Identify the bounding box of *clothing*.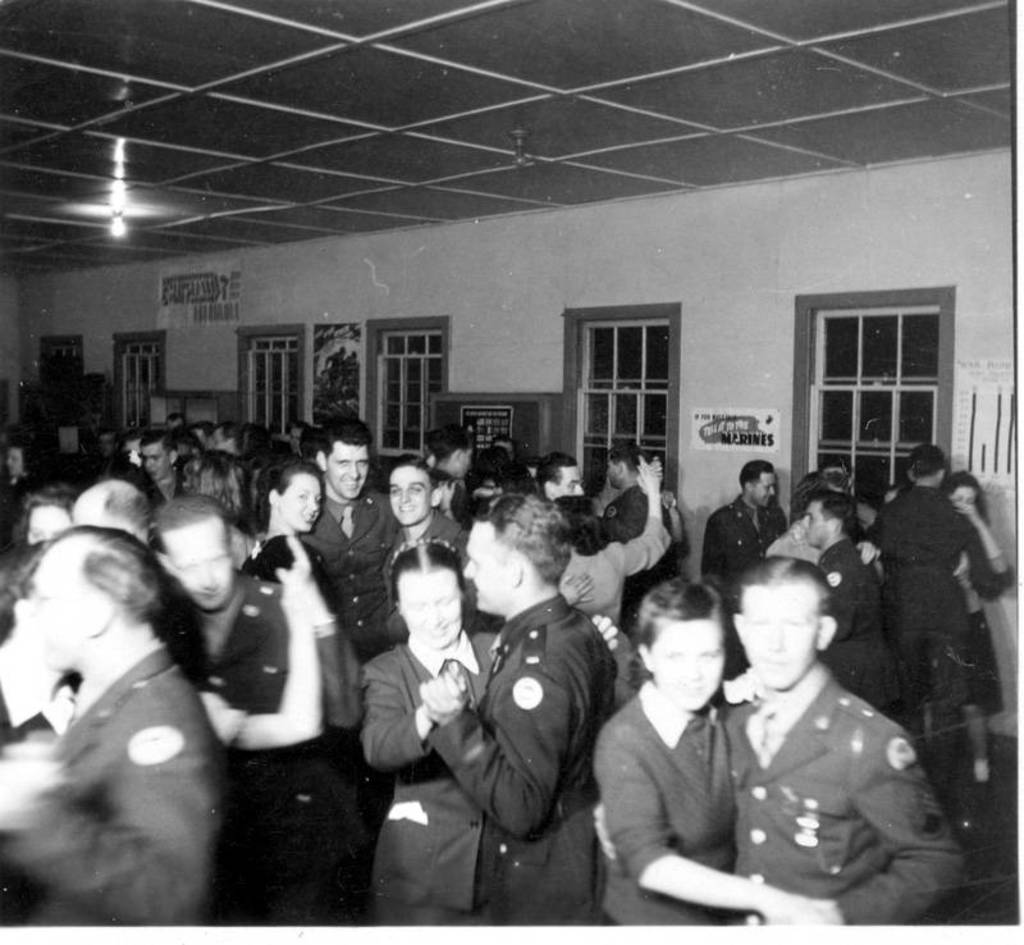
box=[431, 585, 616, 922].
